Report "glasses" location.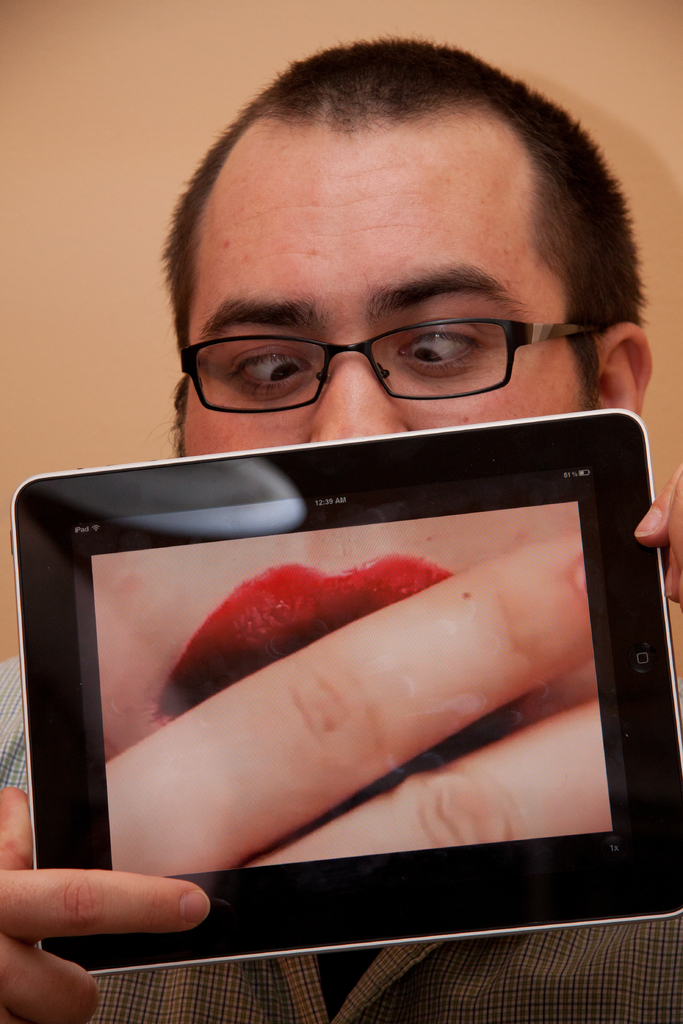
Report: rect(175, 312, 609, 409).
